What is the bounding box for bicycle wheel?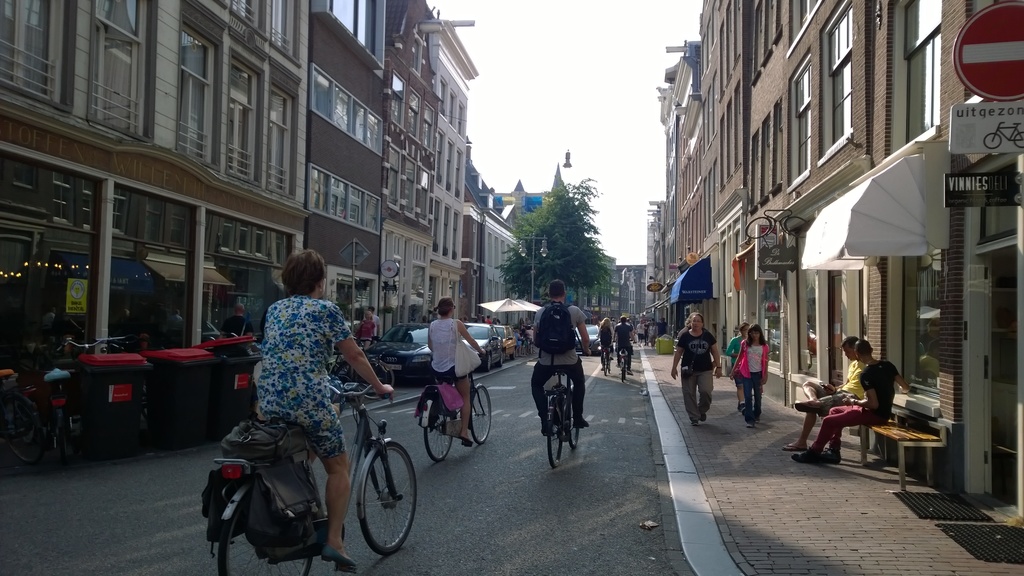
box(353, 357, 395, 397).
